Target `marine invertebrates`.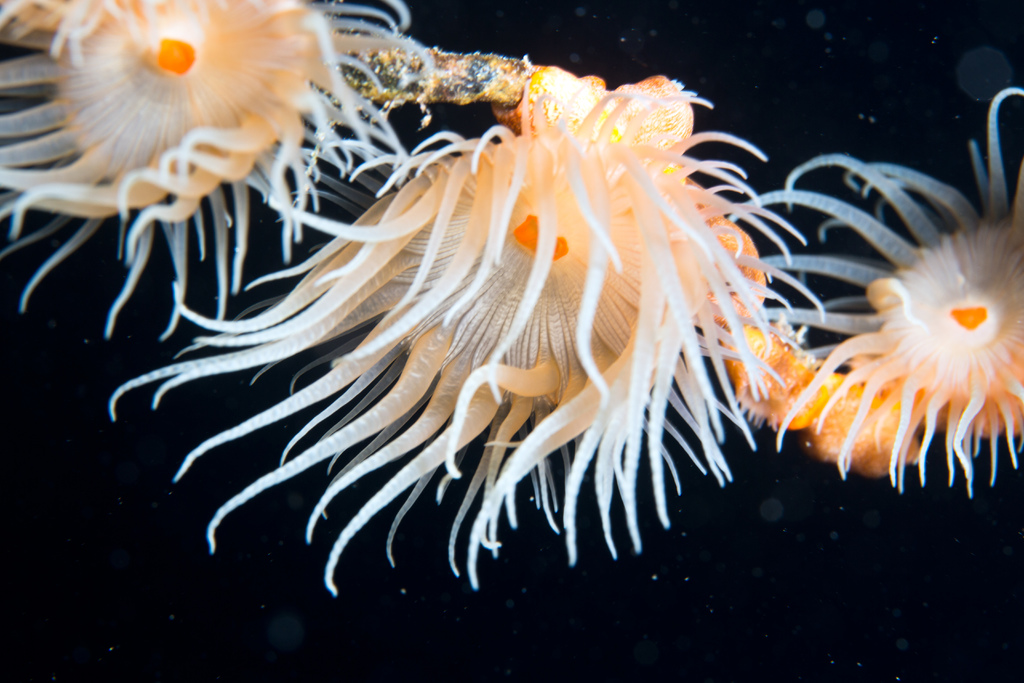
Target region: (0, 0, 455, 353).
